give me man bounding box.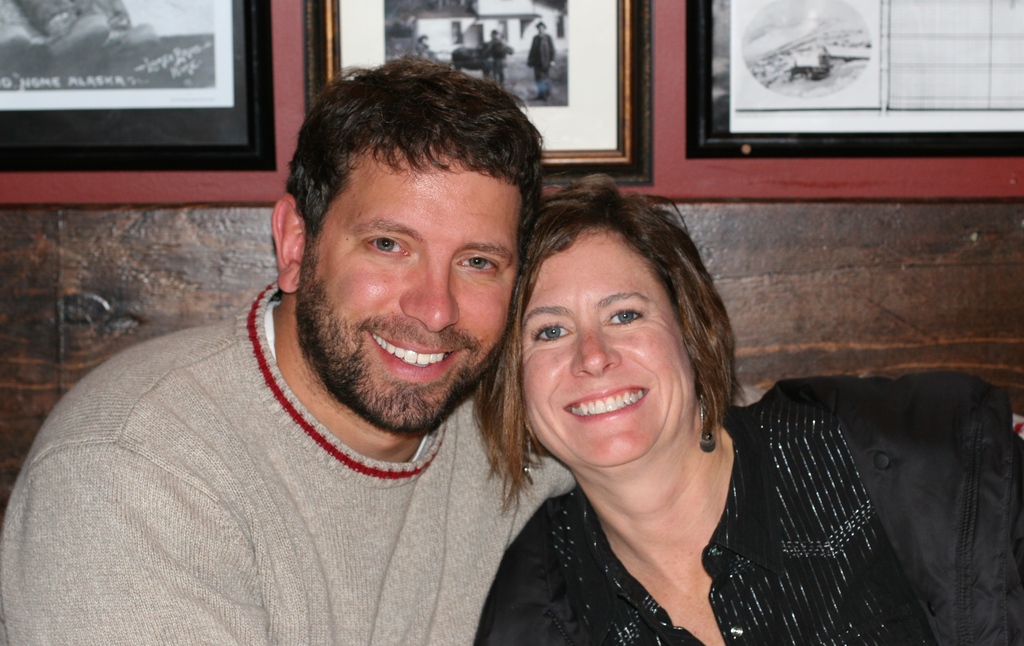
[x1=0, y1=46, x2=769, y2=645].
